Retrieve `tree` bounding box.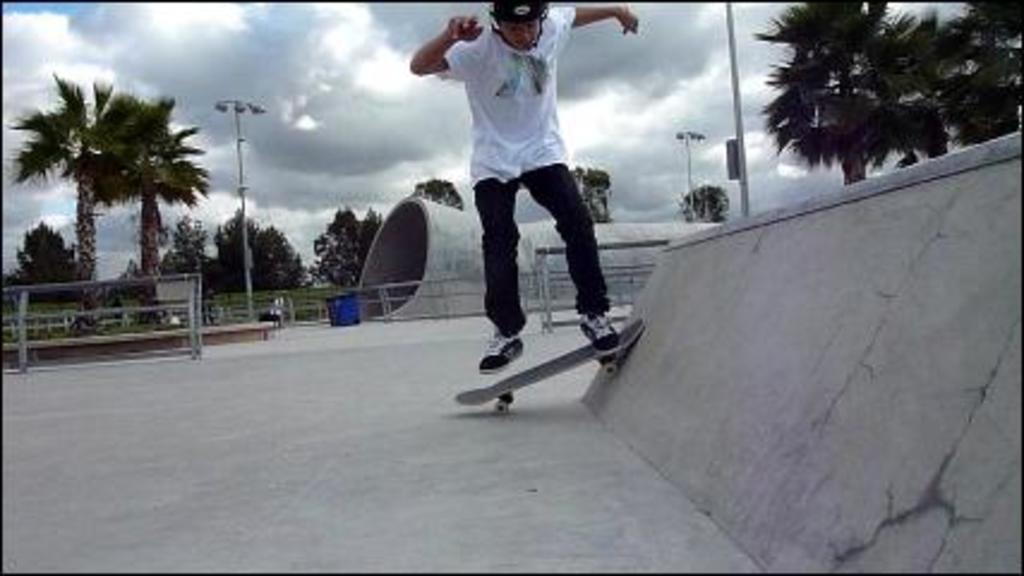
Bounding box: BBox(885, 0, 1022, 168).
